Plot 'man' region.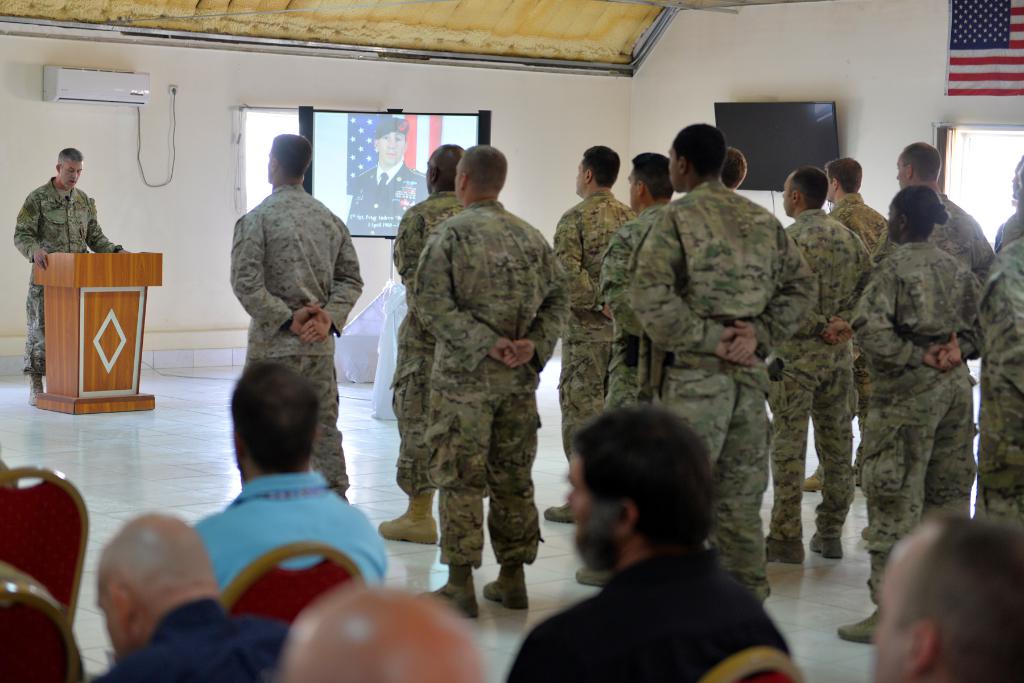
Plotted at 413,144,572,607.
